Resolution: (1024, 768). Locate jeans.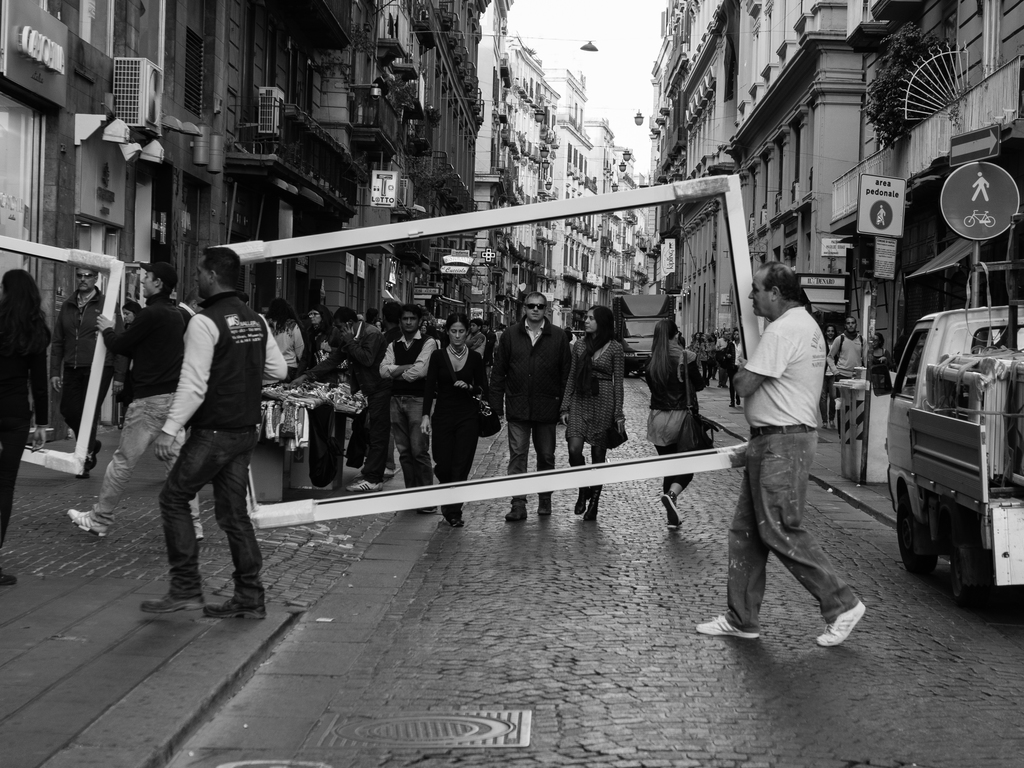
select_region(157, 420, 265, 610).
